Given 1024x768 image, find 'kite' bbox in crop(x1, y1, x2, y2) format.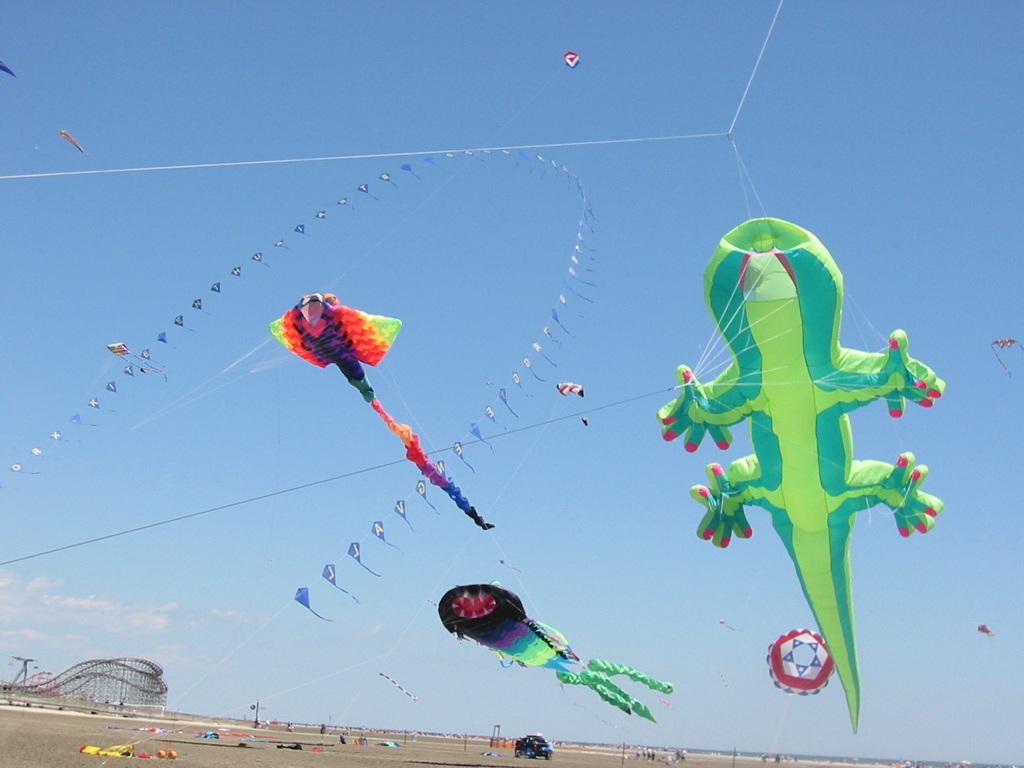
crop(265, 289, 498, 533).
